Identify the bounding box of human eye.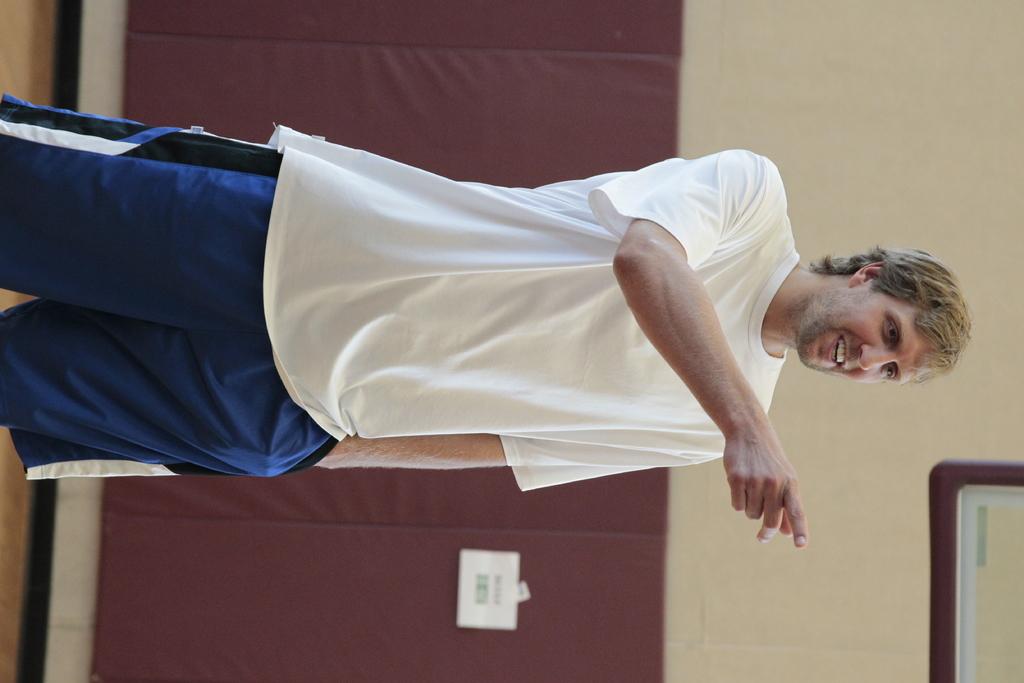
(883, 315, 902, 349).
